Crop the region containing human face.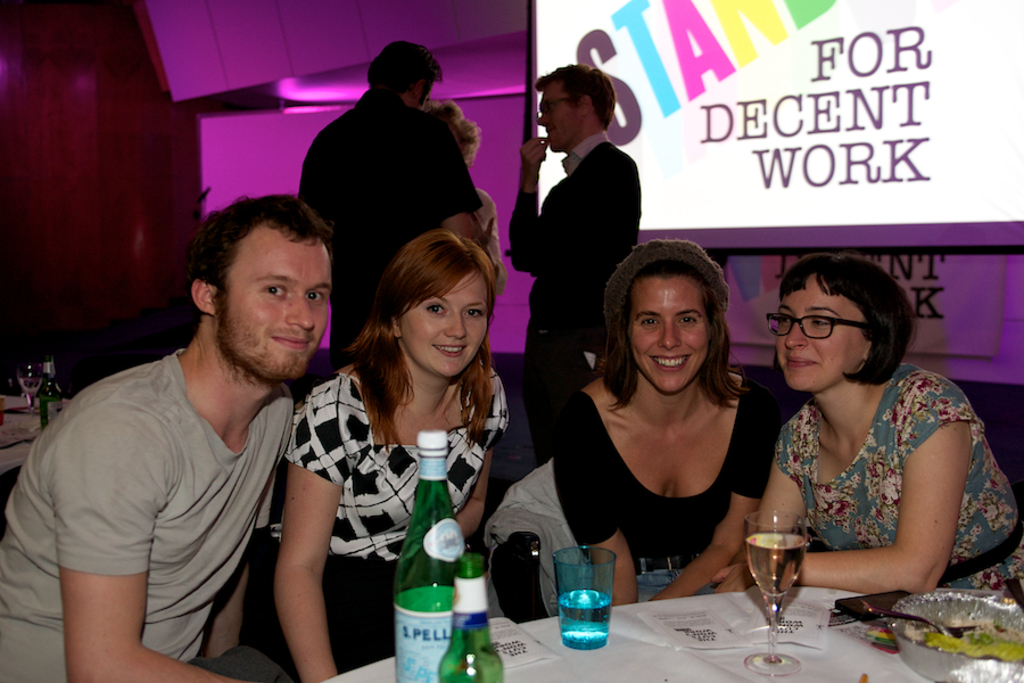
Crop region: {"left": 223, "top": 221, "right": 329, "bottom": 382}.
